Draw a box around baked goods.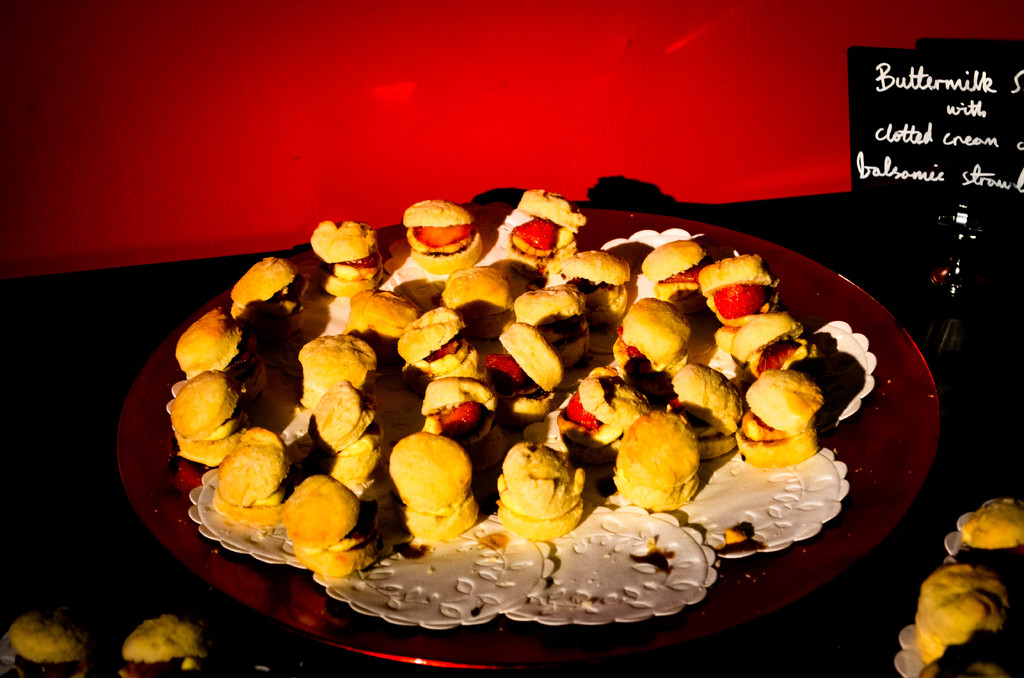
BBox(7, 608, 99, 677).
